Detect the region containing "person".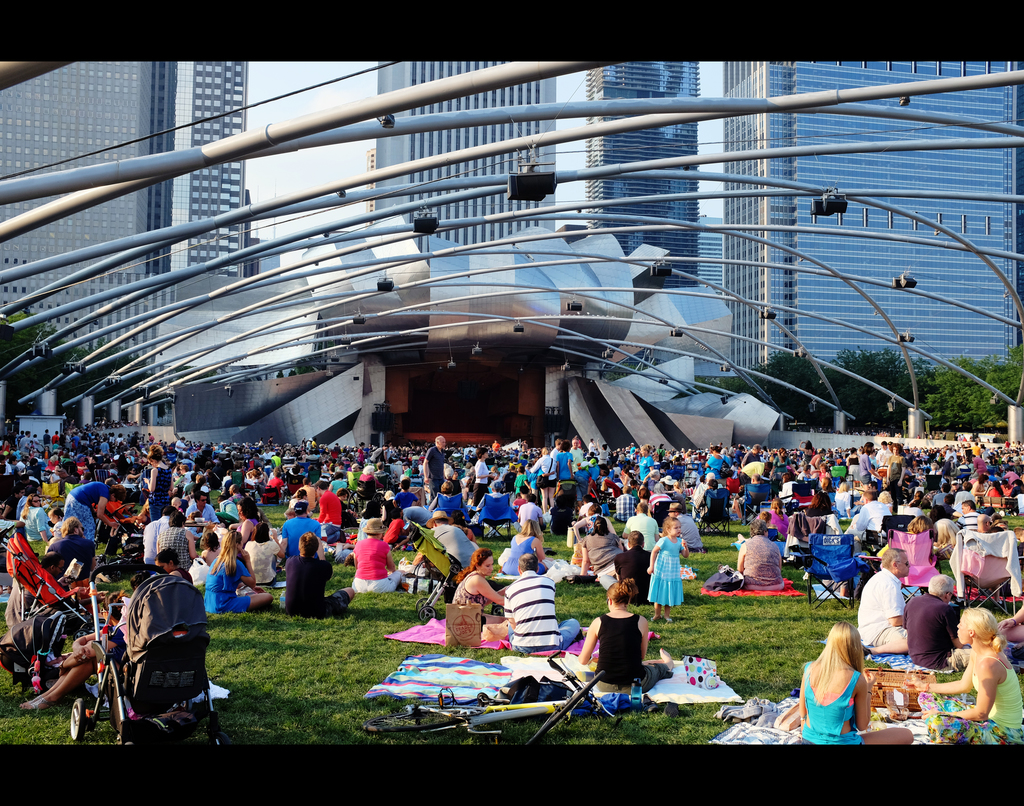
BBox(449, 546, 511, 646).
